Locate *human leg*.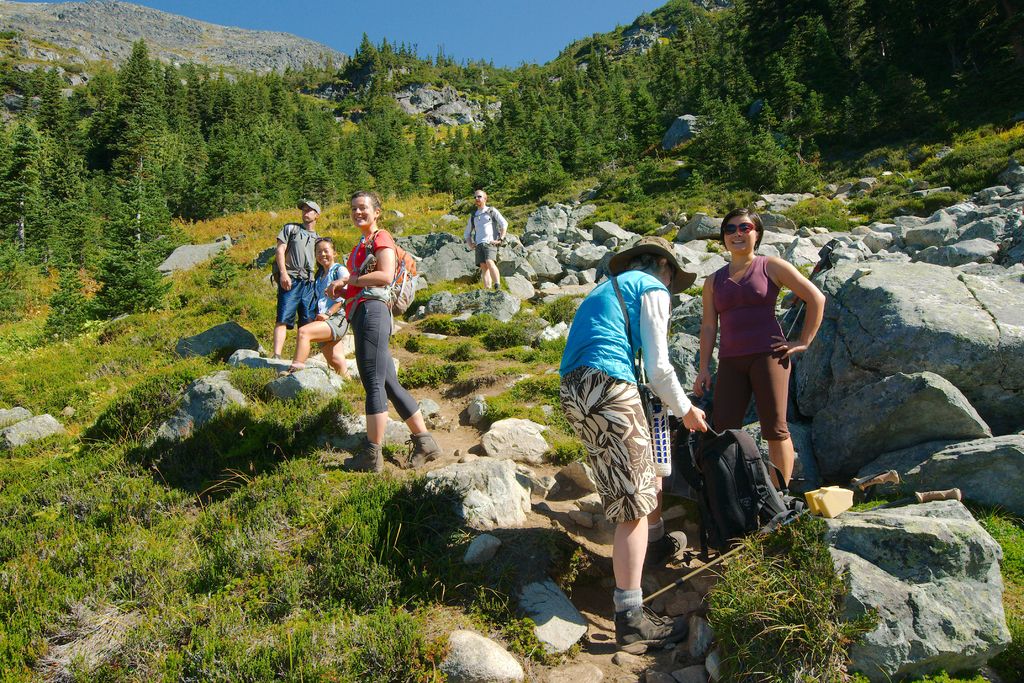
Bounding box: select_region(319, 342, 354, 383).
